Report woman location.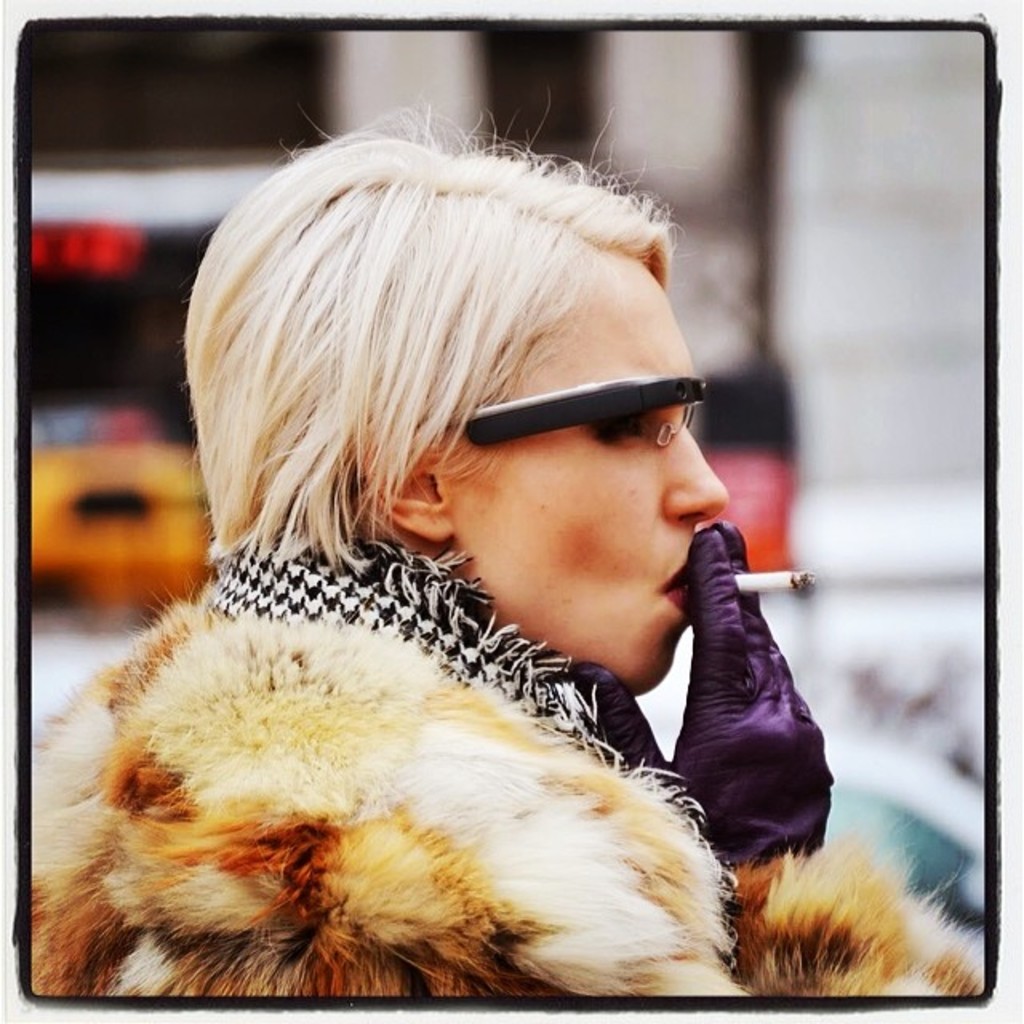
Report: bbox=[13, 102, 914, 987].
